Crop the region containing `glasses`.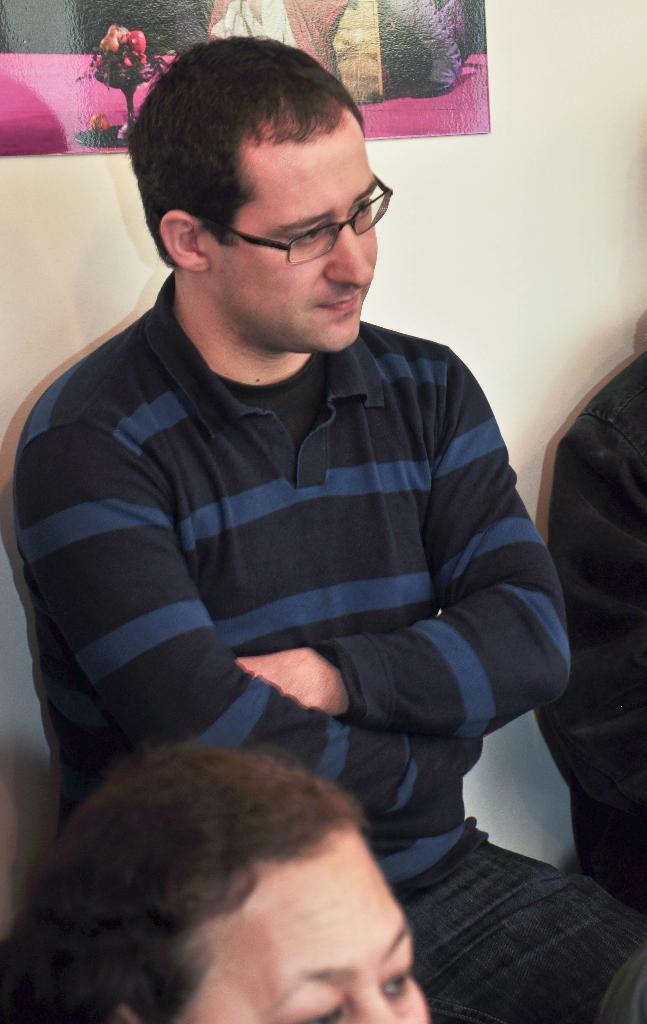
Crop region: select_region(202, 174, 393, 264).
